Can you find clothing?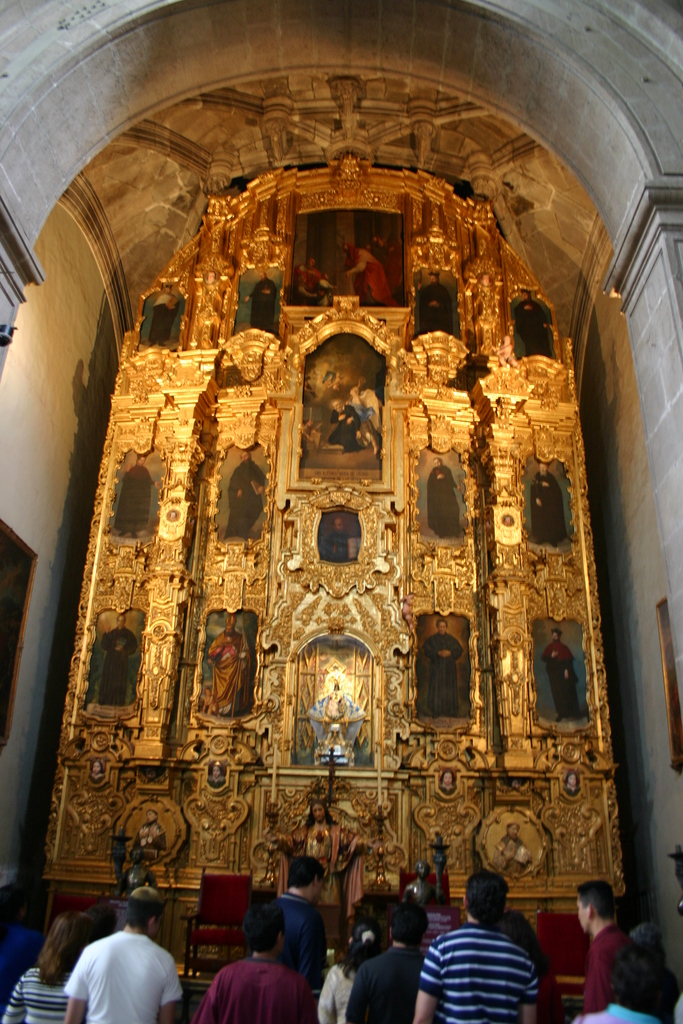
Yes, bounding box: 560:783:583:796.
